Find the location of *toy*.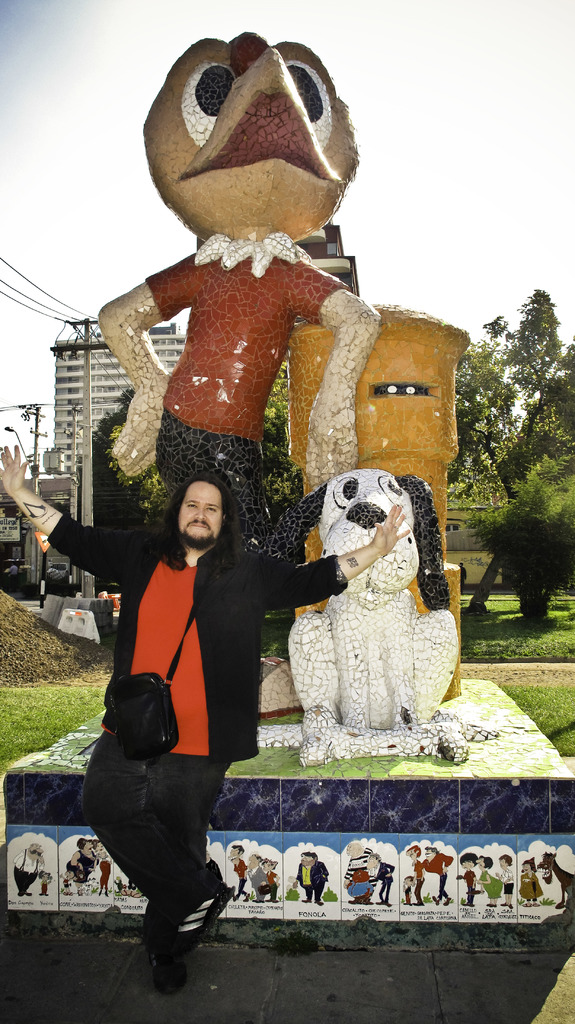
Location: pyautogui.locateOnScreen(62, 835, 115, 892).
